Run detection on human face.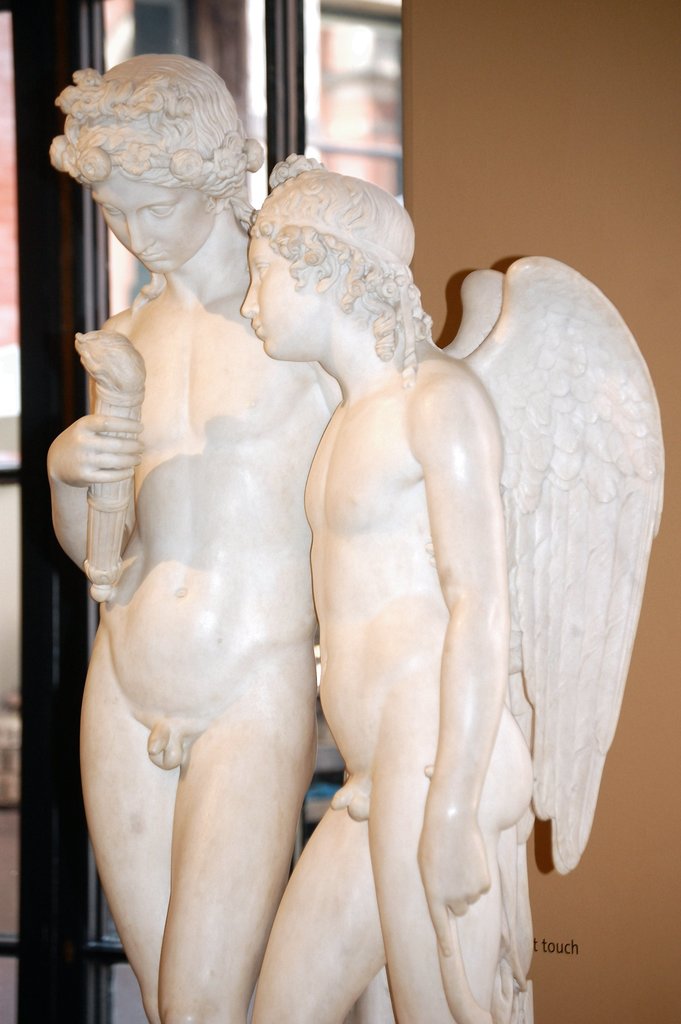
Result: <bbox>238, 232, 315, 359</bbox>.
